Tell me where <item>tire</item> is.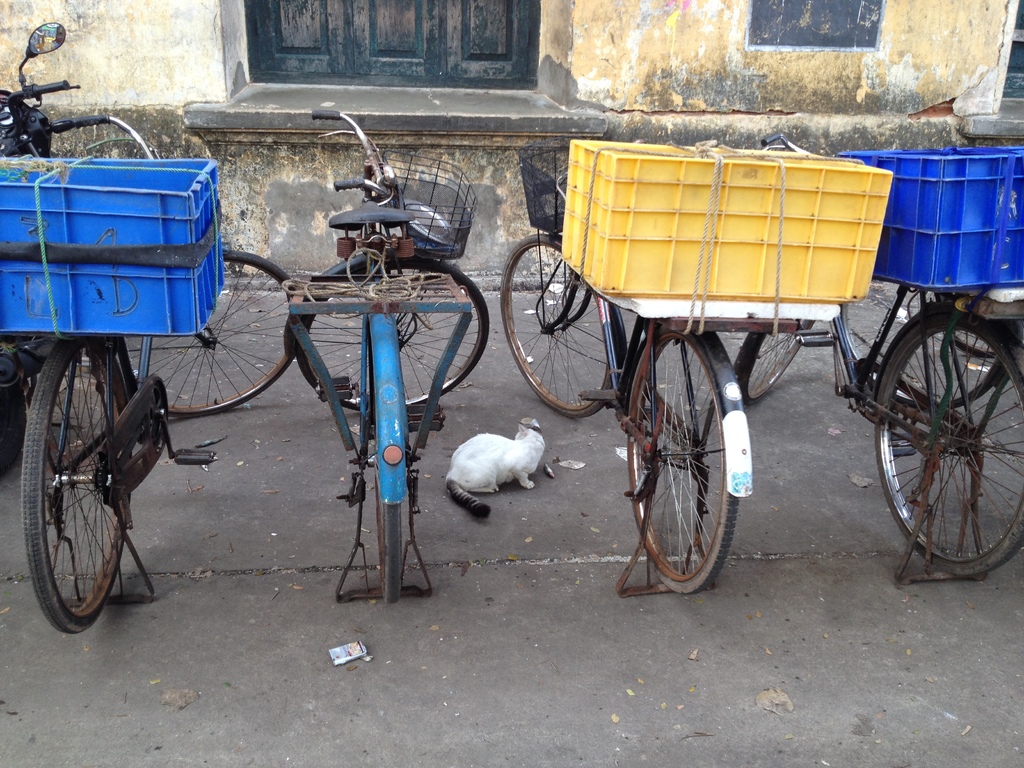
<item>tire</item> is at {"x1": 368, "y1": 328, "x2": 400, "y2": 602}.
